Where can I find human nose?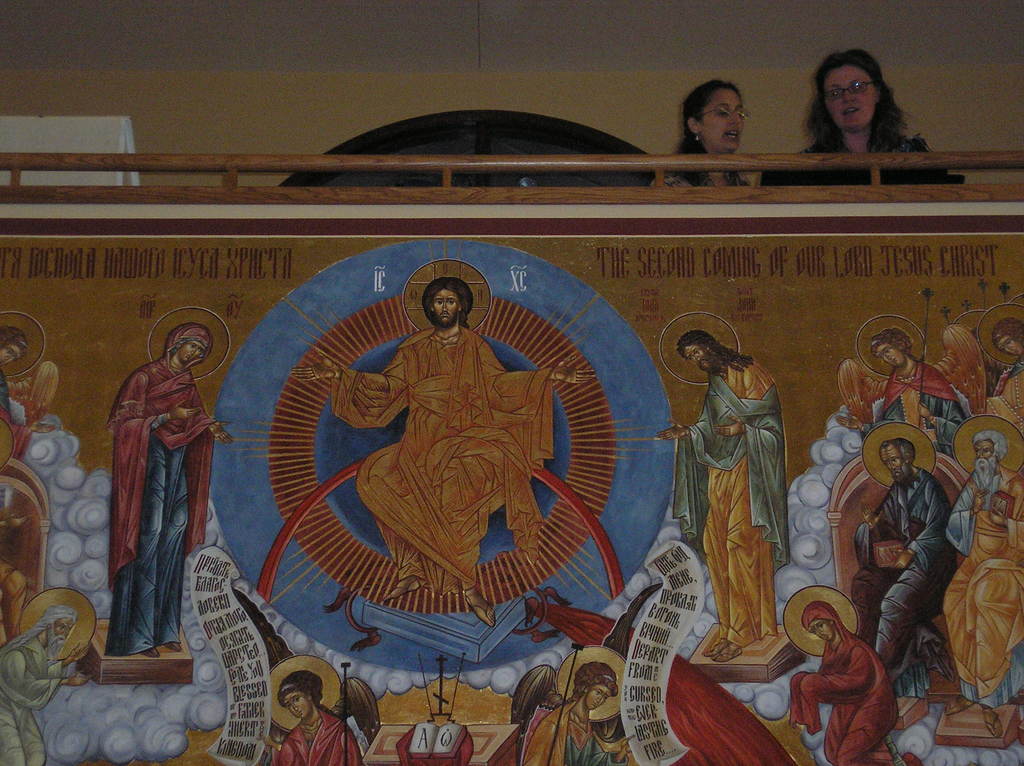
You can find it at x1=441, y1=302, x2=449, y2=310.
